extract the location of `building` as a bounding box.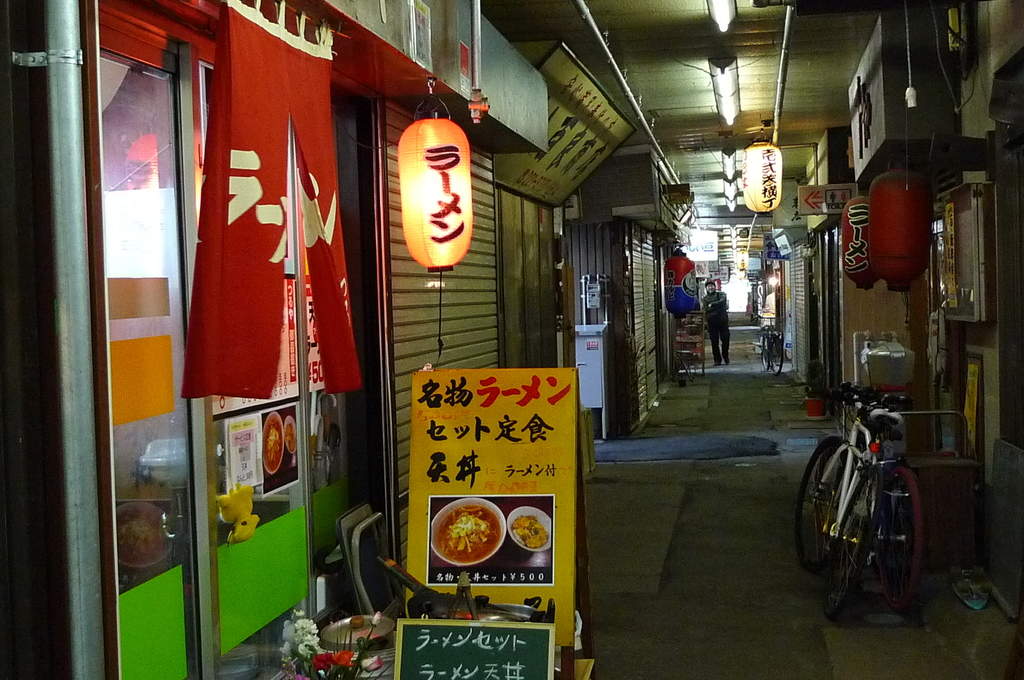
box=[0, 0, 1023, 679].
